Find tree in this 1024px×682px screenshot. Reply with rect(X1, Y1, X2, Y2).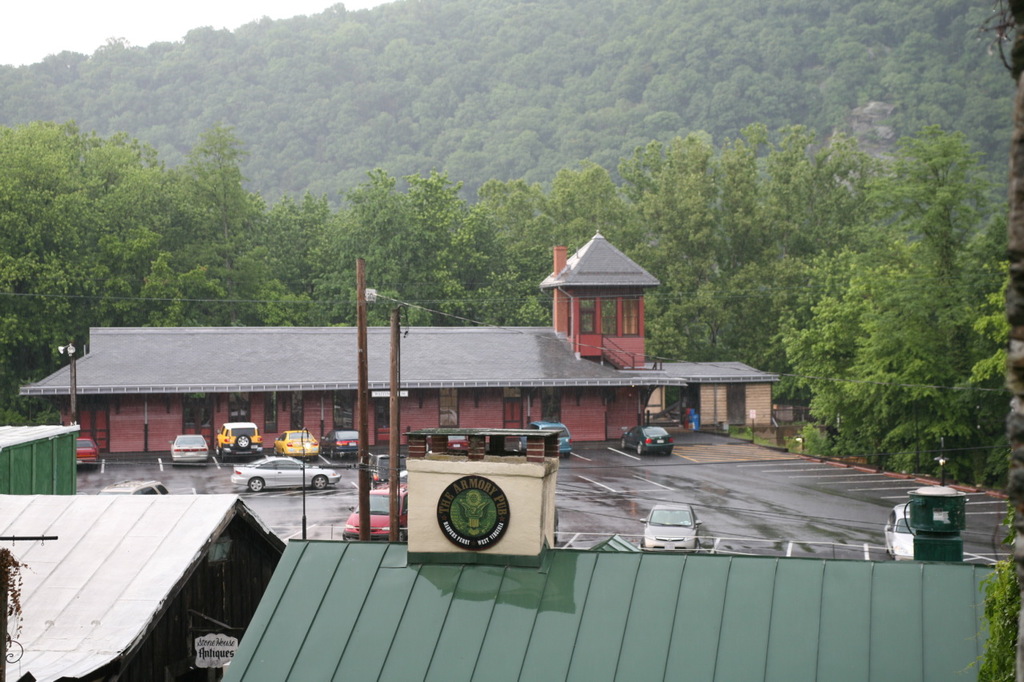
rect(781, 117, 1015, 483).
